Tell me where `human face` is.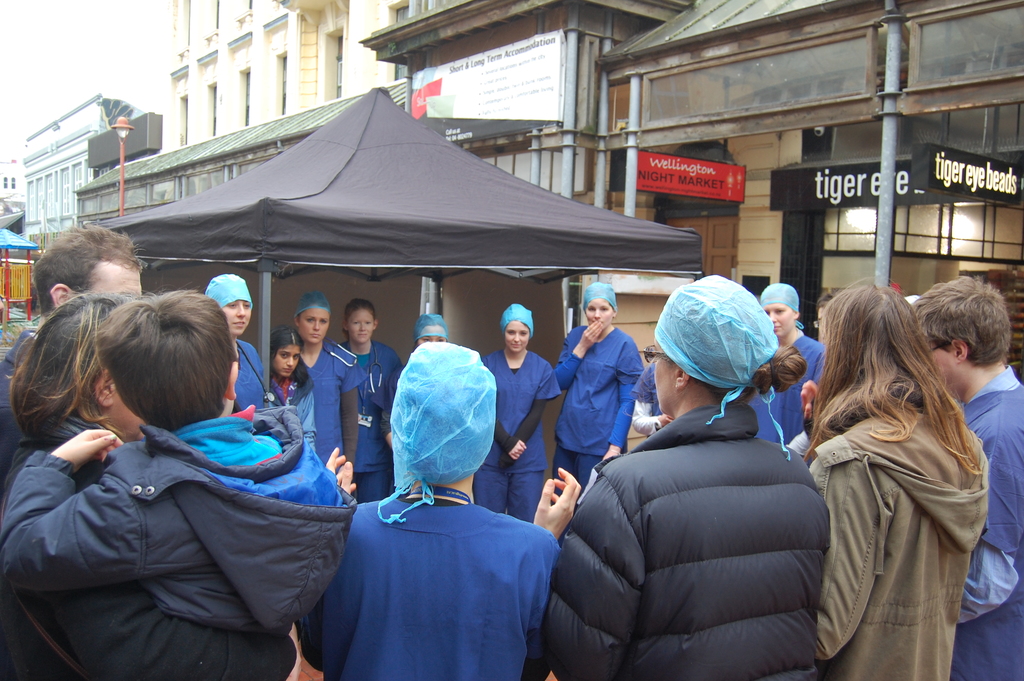
`human face` is at select_region(768, 304, 793, 338).
